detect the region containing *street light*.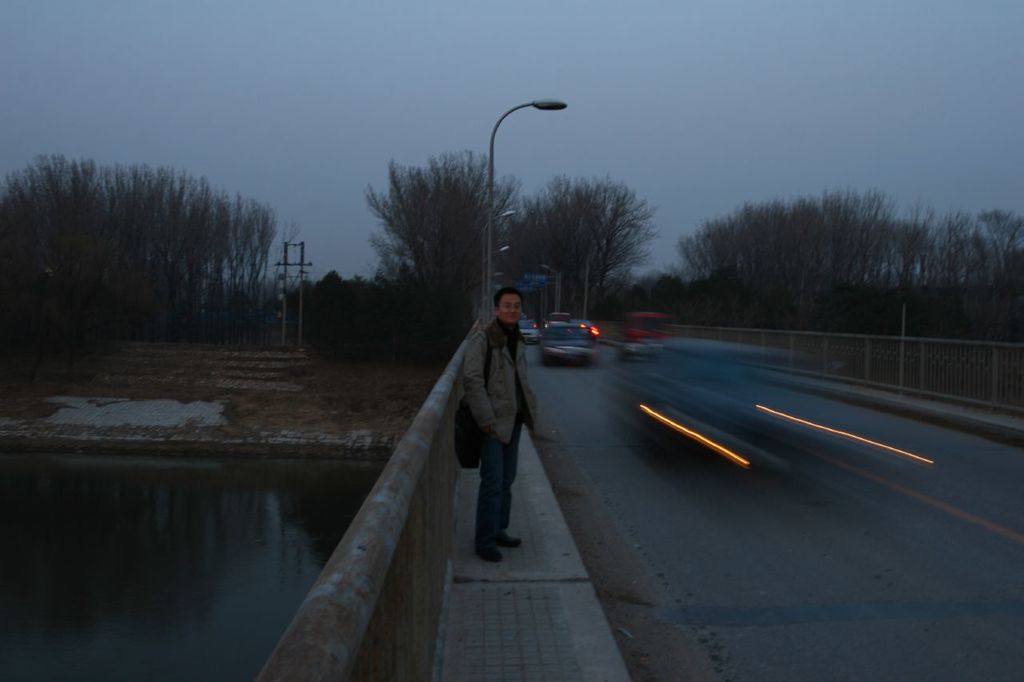
(x1=466, y1=86, x2=585, y2=313).
